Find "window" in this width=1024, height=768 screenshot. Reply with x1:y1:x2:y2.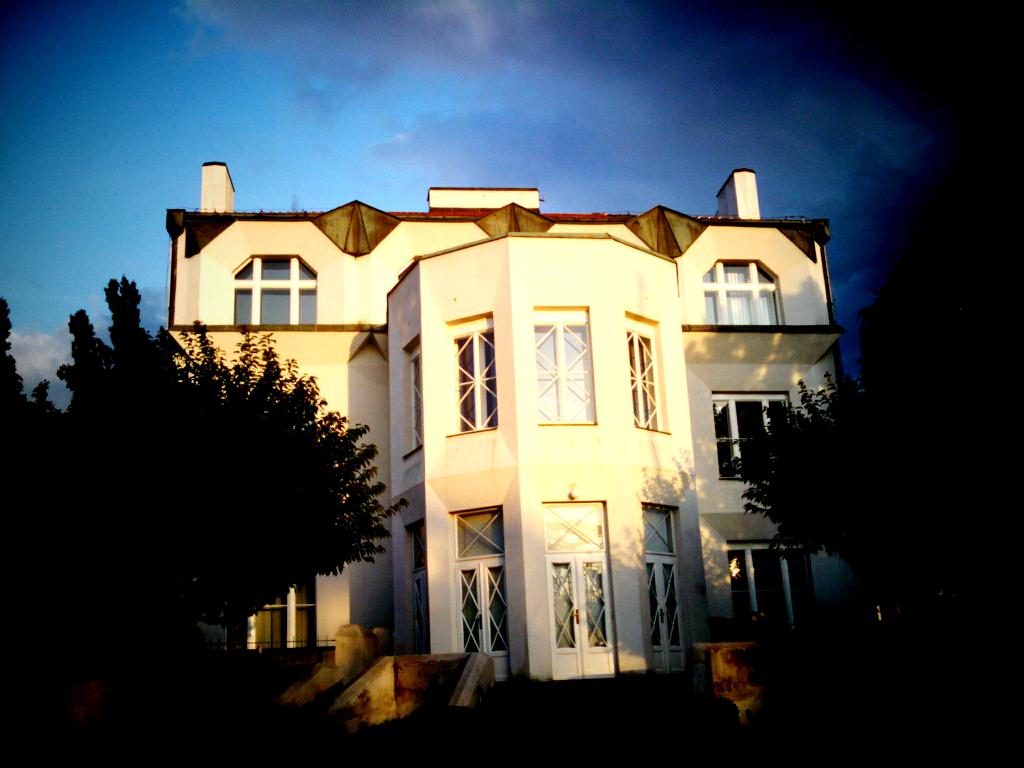
627:330:659:431.
